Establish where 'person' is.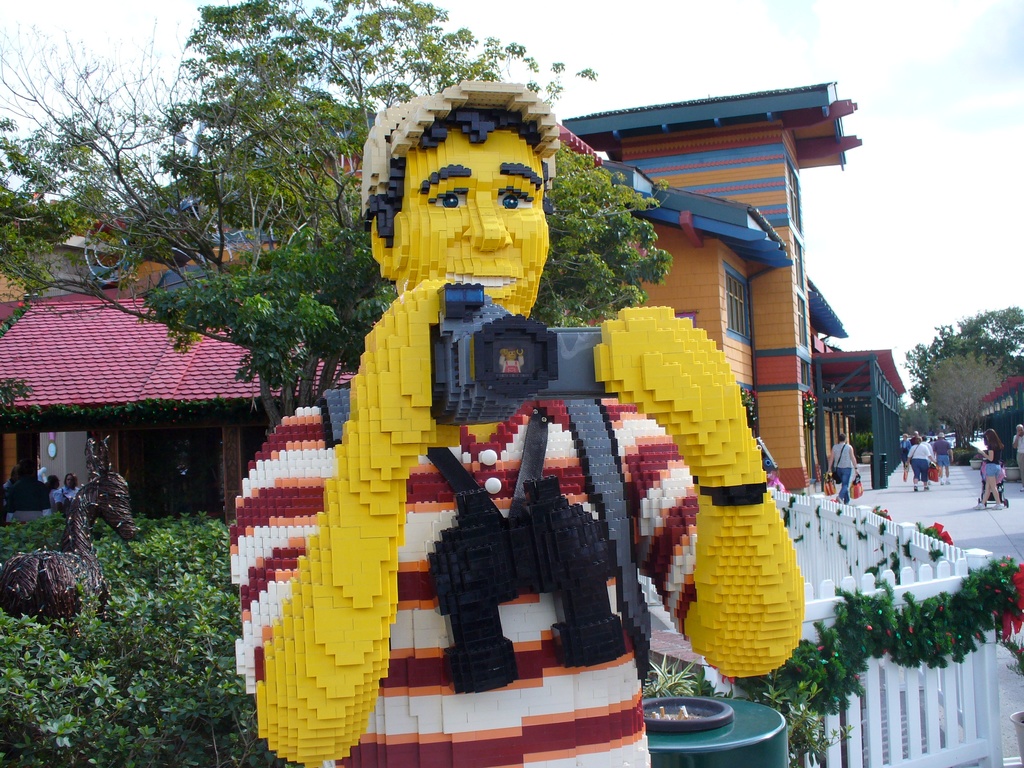
Established at select_region(54, 473, 85, 508).
